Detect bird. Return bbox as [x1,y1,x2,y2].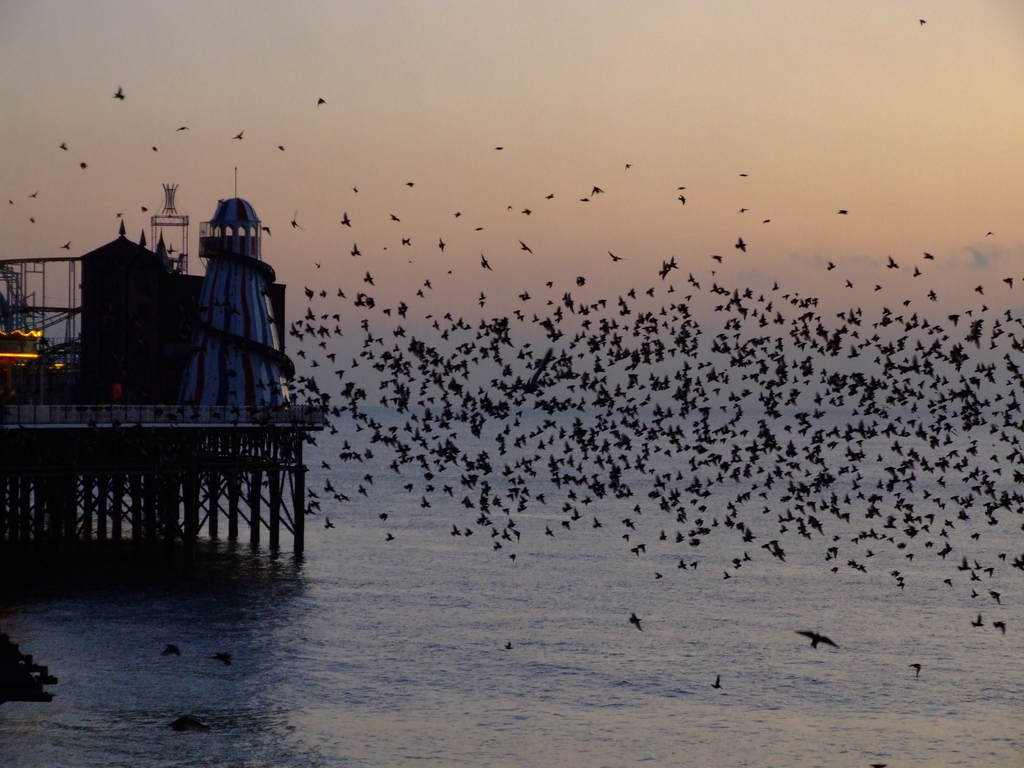
[970,585,979,595].
